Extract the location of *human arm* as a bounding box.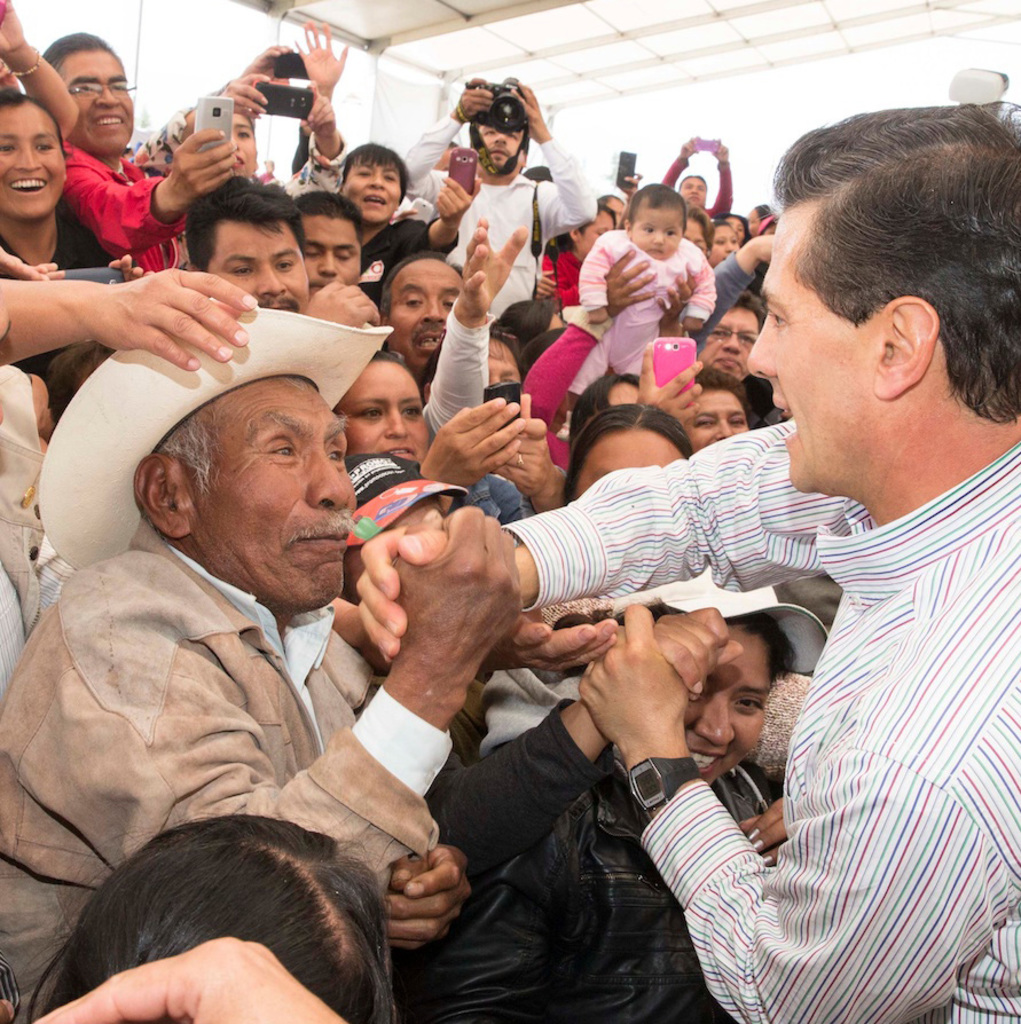
(418,394,527,514).
